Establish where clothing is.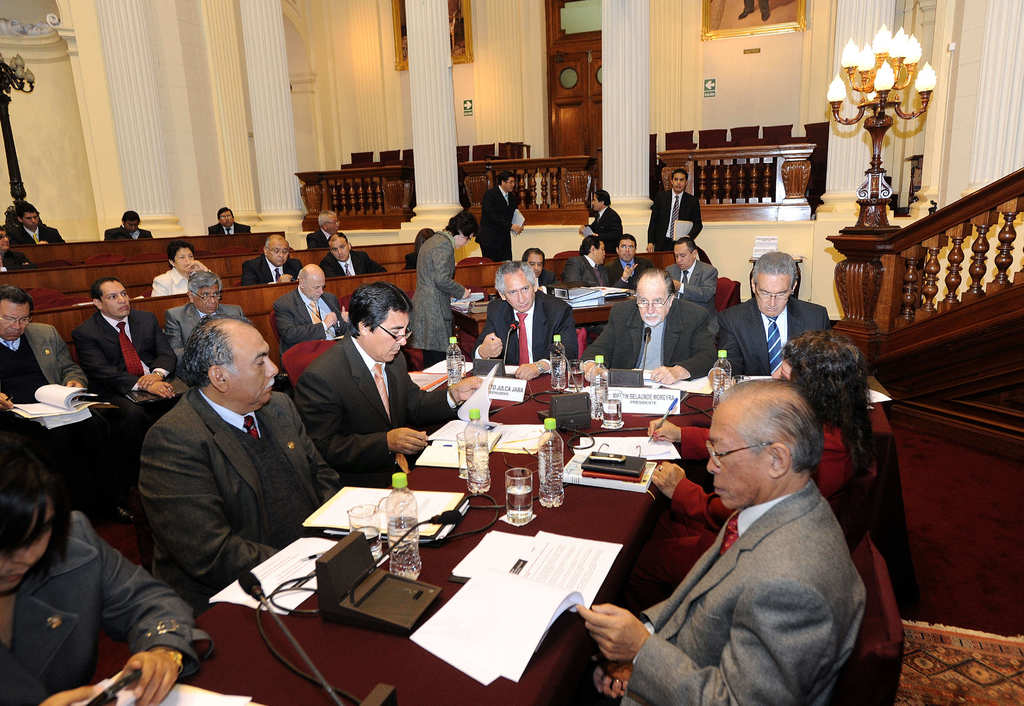
Established at 604/261/643/284.
